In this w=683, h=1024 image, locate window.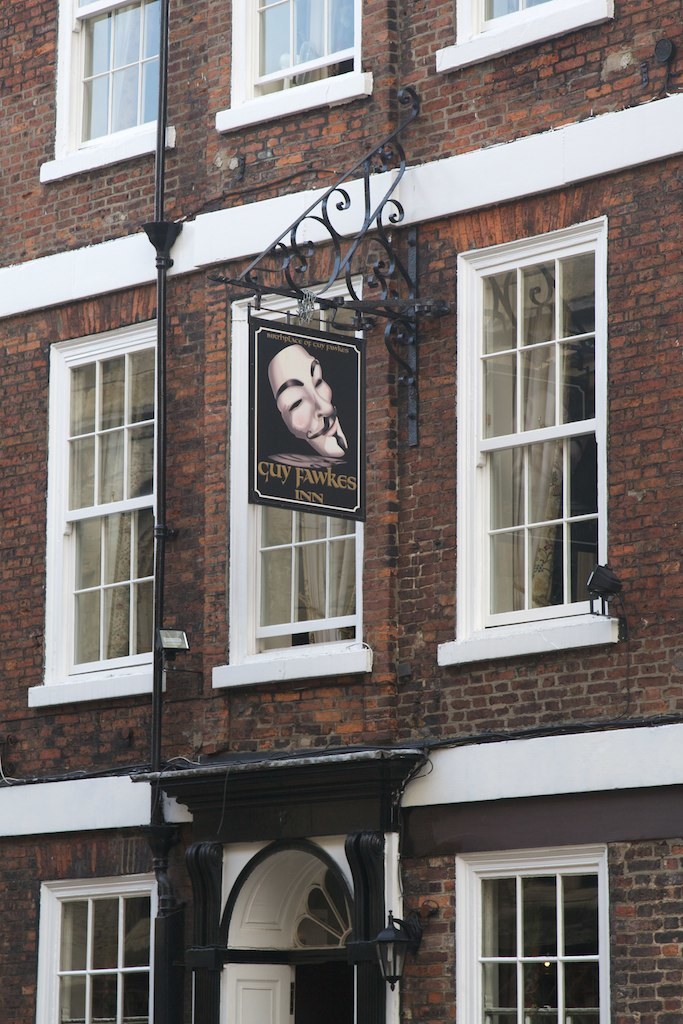
Bounding box: x1=252 y1=0 x2=369 y2=103.
